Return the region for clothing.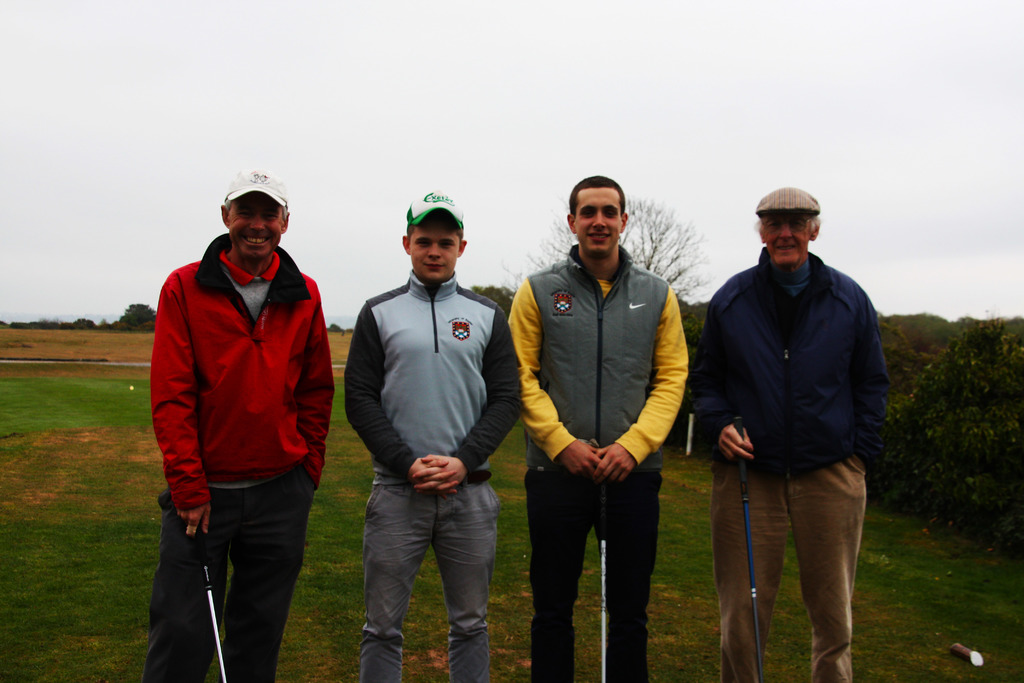
box=[698, 248, 893, 682].
